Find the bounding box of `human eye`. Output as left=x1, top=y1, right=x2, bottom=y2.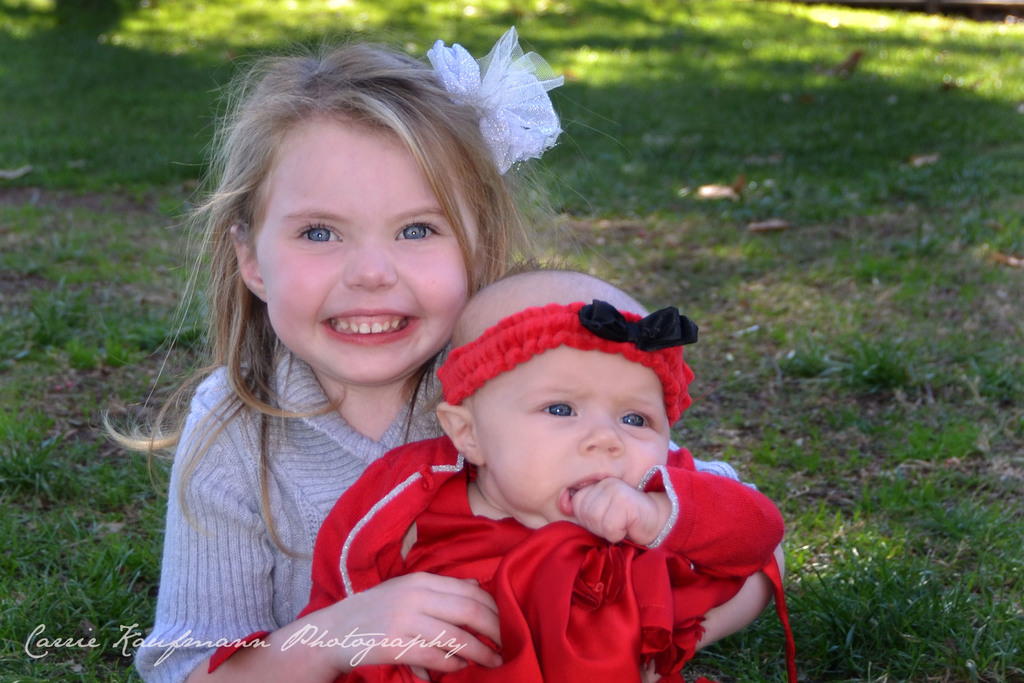
left=287, top=220, right=348, bottom=250.
